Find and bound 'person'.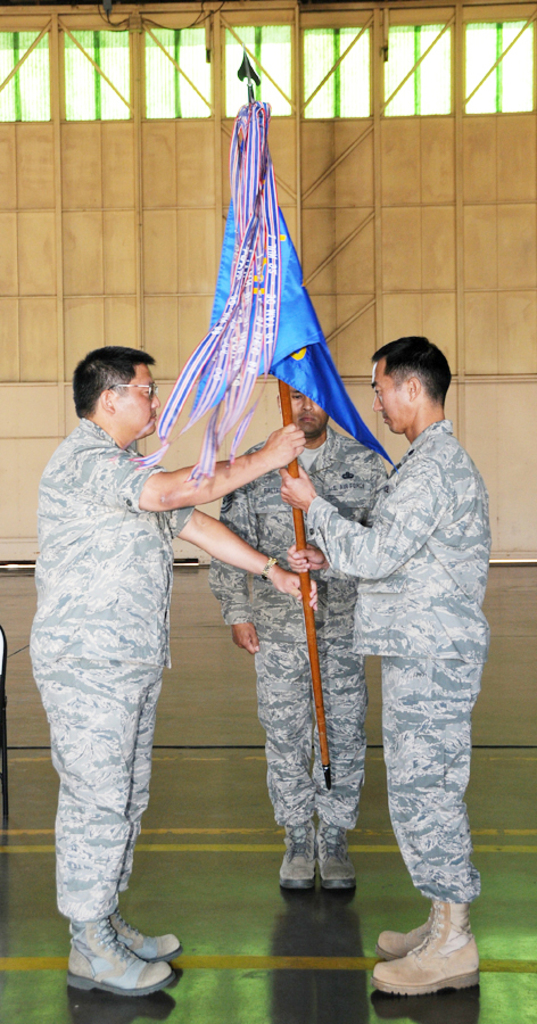
Bound: {"left": 314, "top": 333, "right": 490, "bottom": 974}.
